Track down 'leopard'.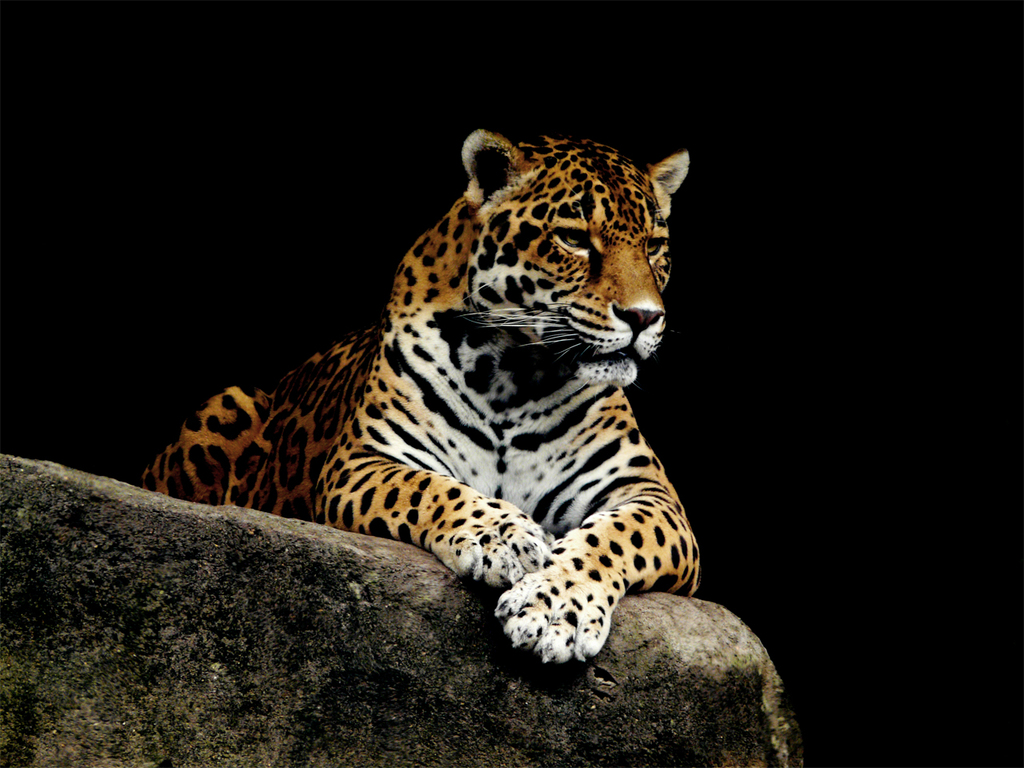
Tracked to bbox(138, 130, 702, 664).
